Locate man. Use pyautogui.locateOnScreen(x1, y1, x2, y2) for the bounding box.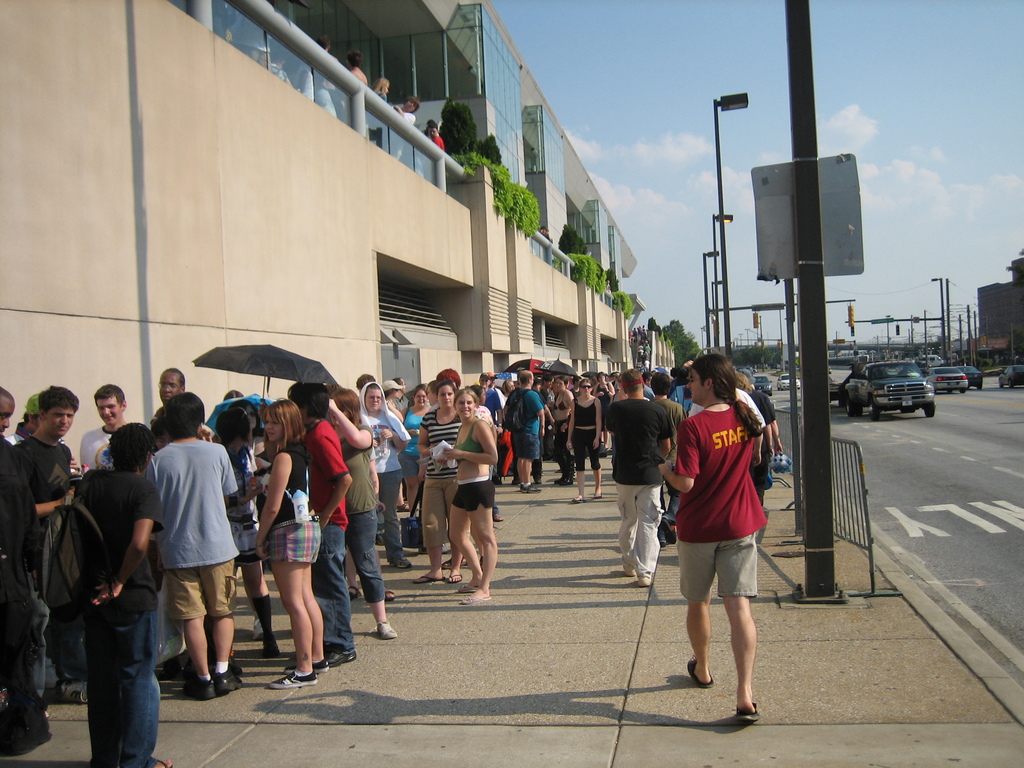
pyautogui.locateOnScreen(78, 382, 129, 472).
